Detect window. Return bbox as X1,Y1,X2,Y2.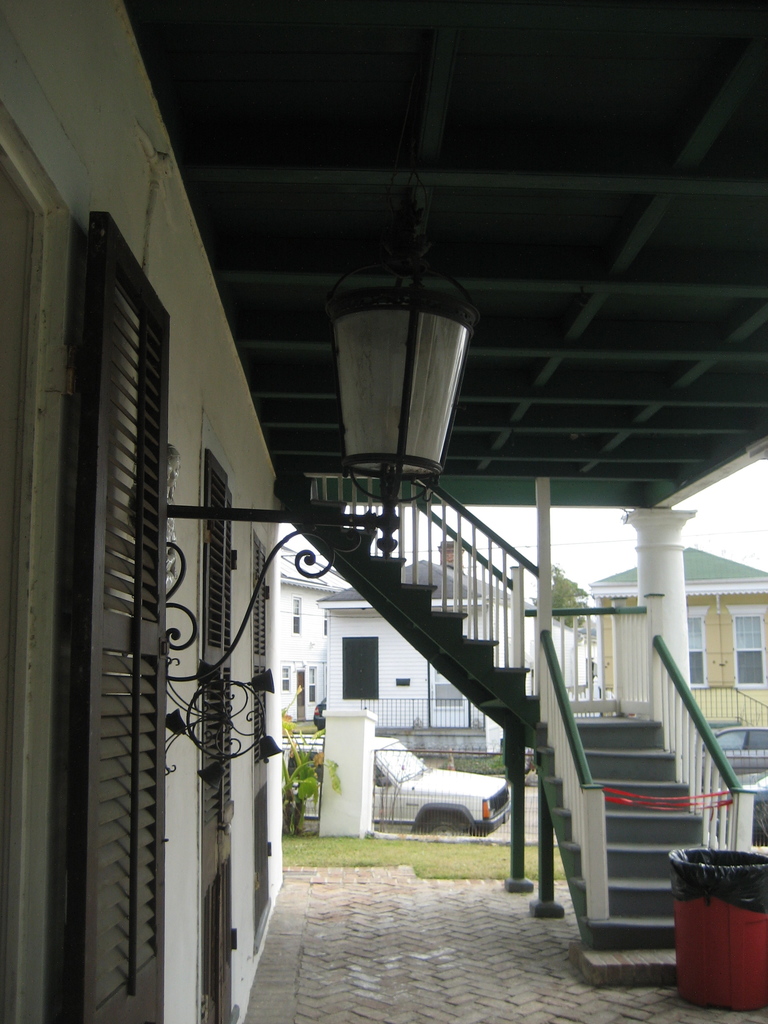
308,664,315,703.
